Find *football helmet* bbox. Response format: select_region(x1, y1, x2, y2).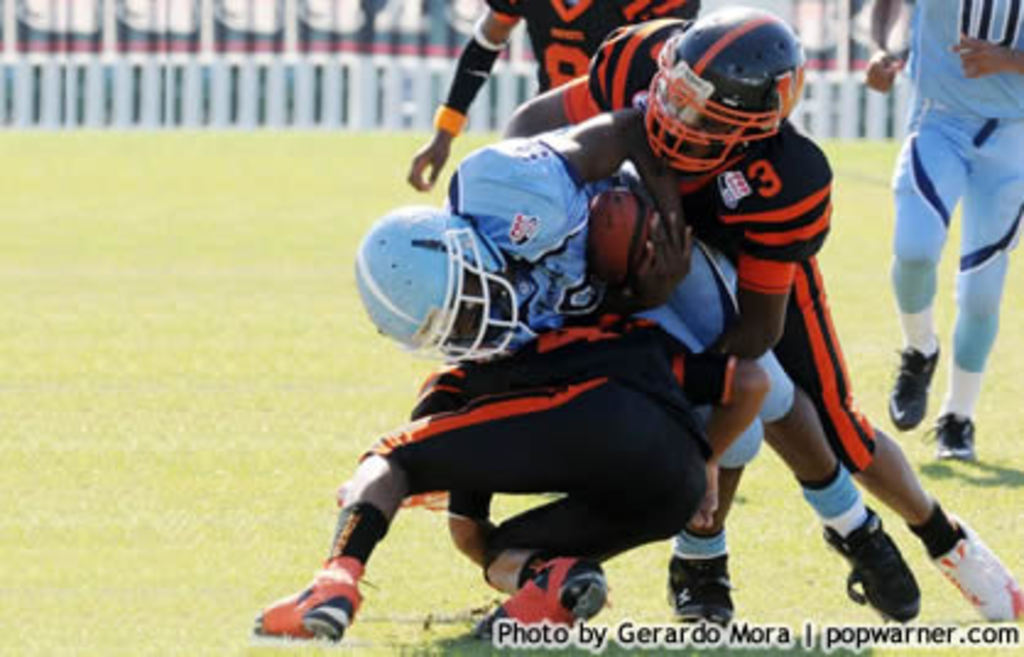
select_region(358, 201, 534, 363).
